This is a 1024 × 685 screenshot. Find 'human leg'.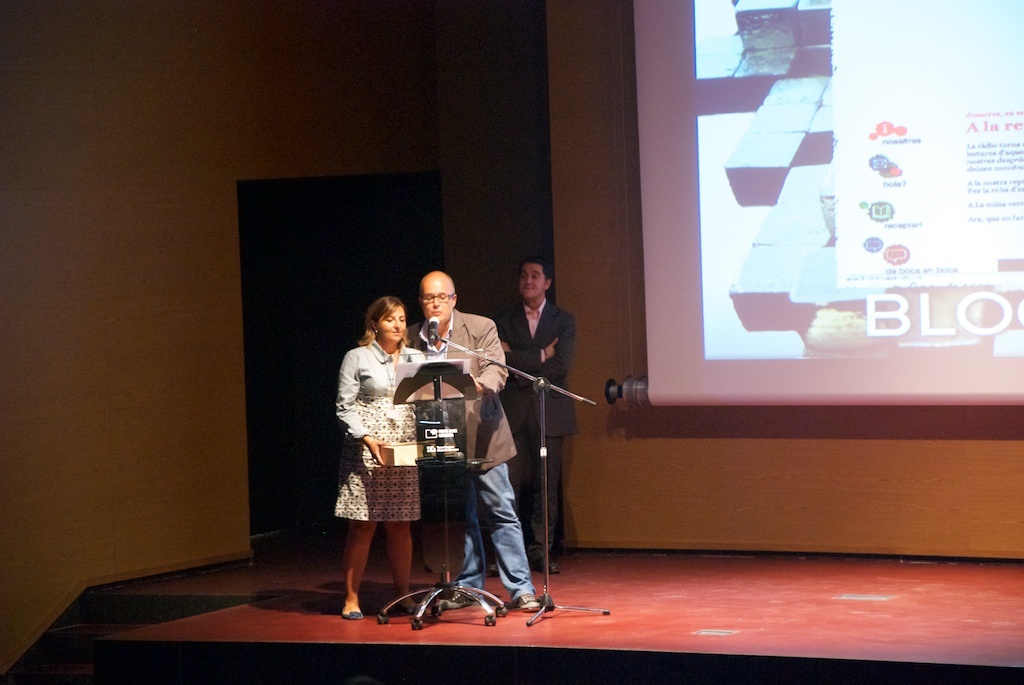
Bounding box: [left=376, top=459, right=420, bottom=617].
